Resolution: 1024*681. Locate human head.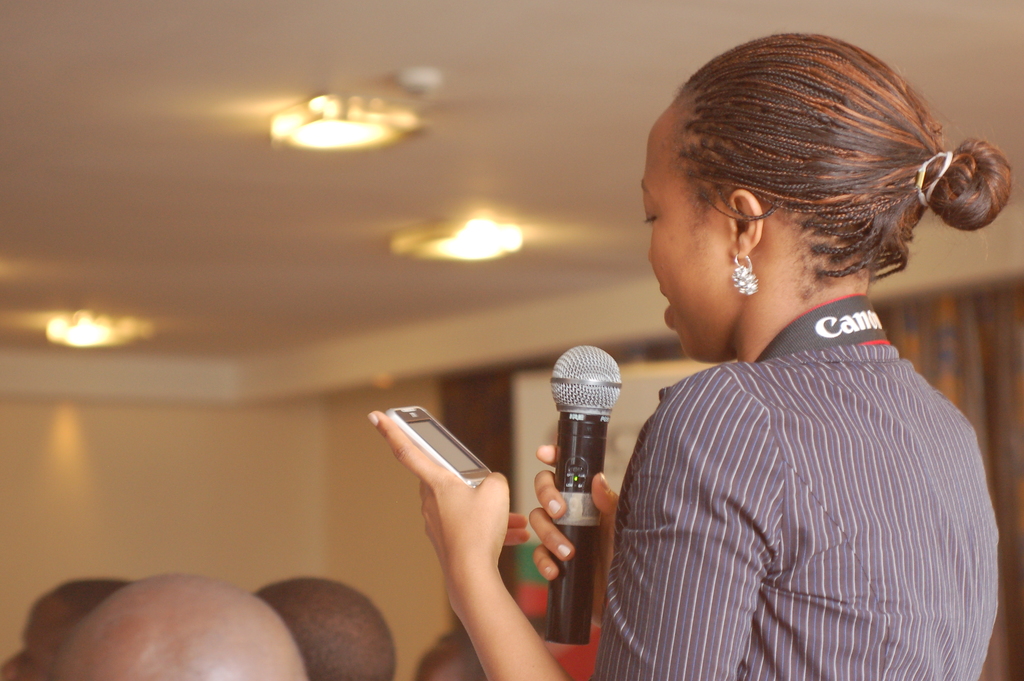
[0, 571, 127, 680].
